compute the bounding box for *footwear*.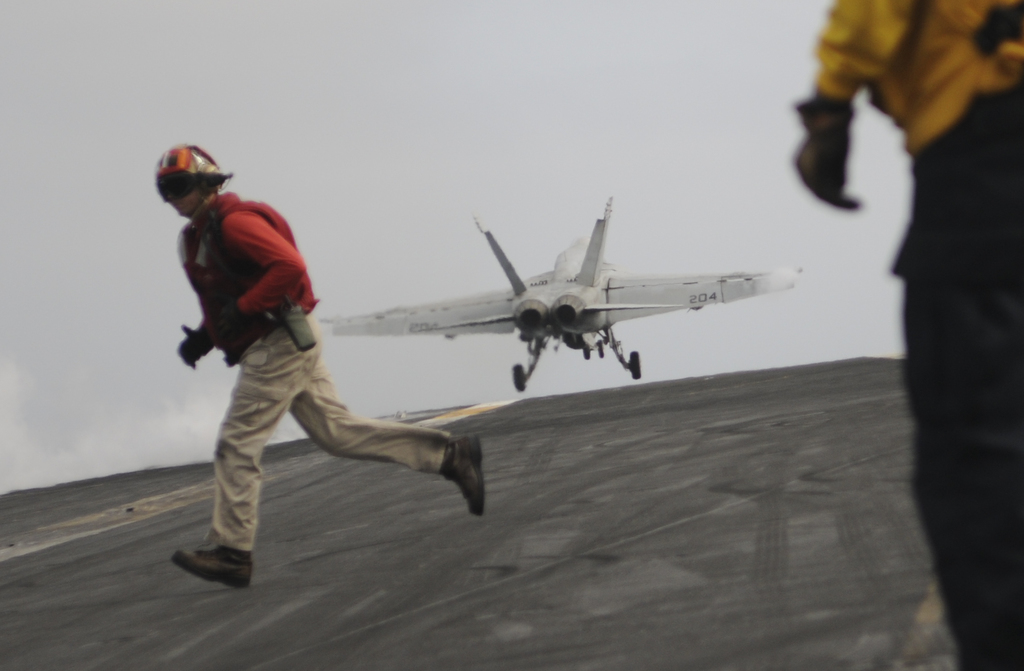
box=[437, 429, 484, 523].
